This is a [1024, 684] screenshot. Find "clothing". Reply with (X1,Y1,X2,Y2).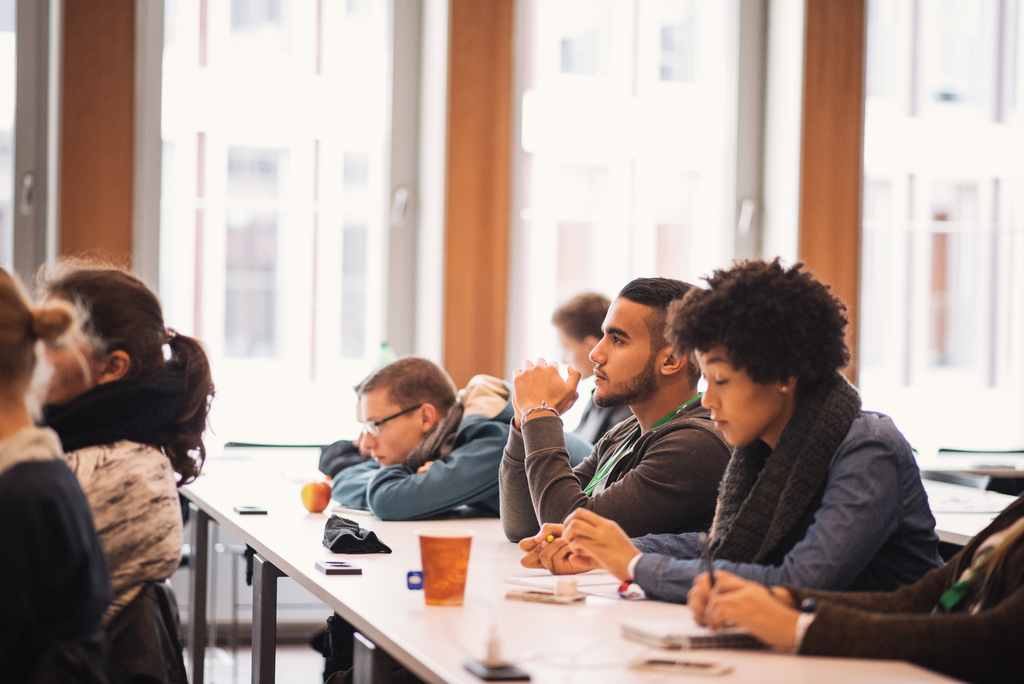
(497,414,735,542).
